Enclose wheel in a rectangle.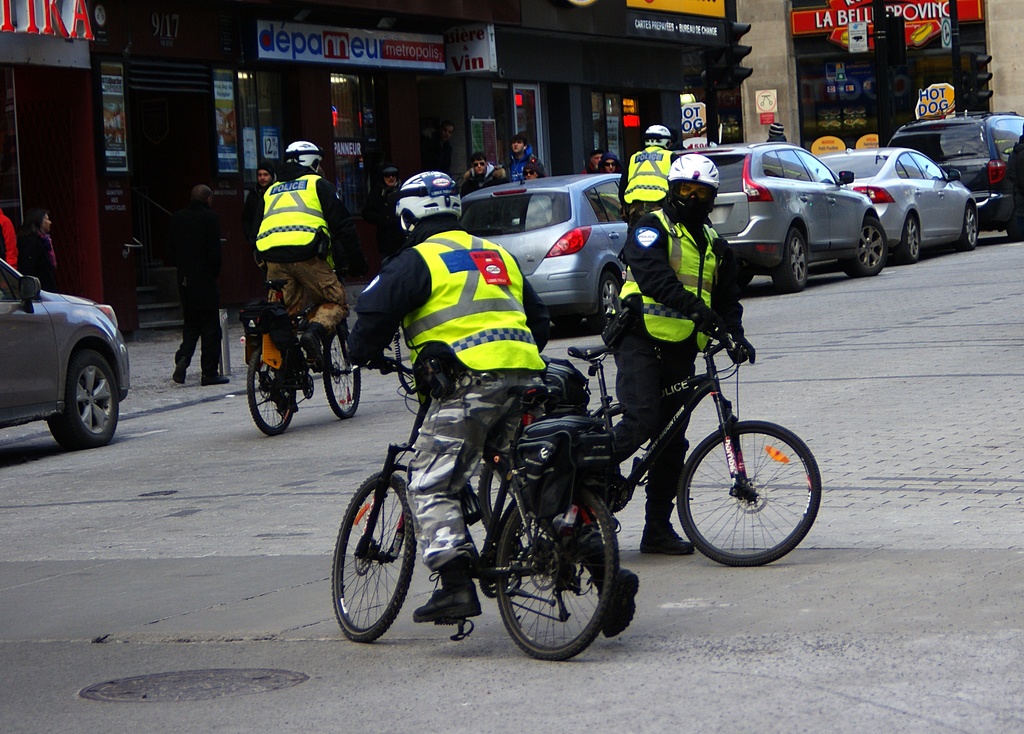
region(246, 347, 295, 438).
